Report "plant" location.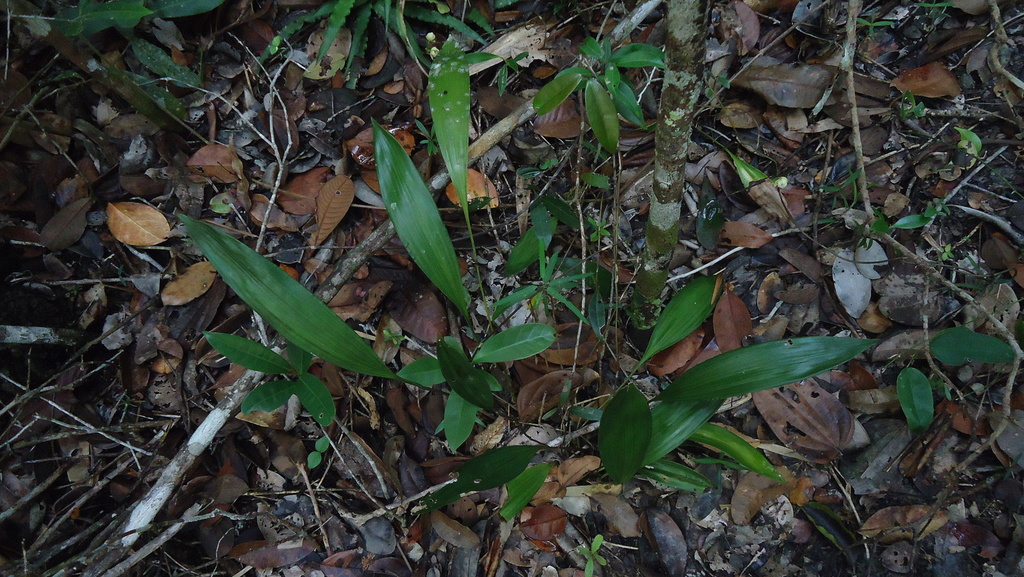
Report: (x1=896, y1=96, x2=924, y2=118).
